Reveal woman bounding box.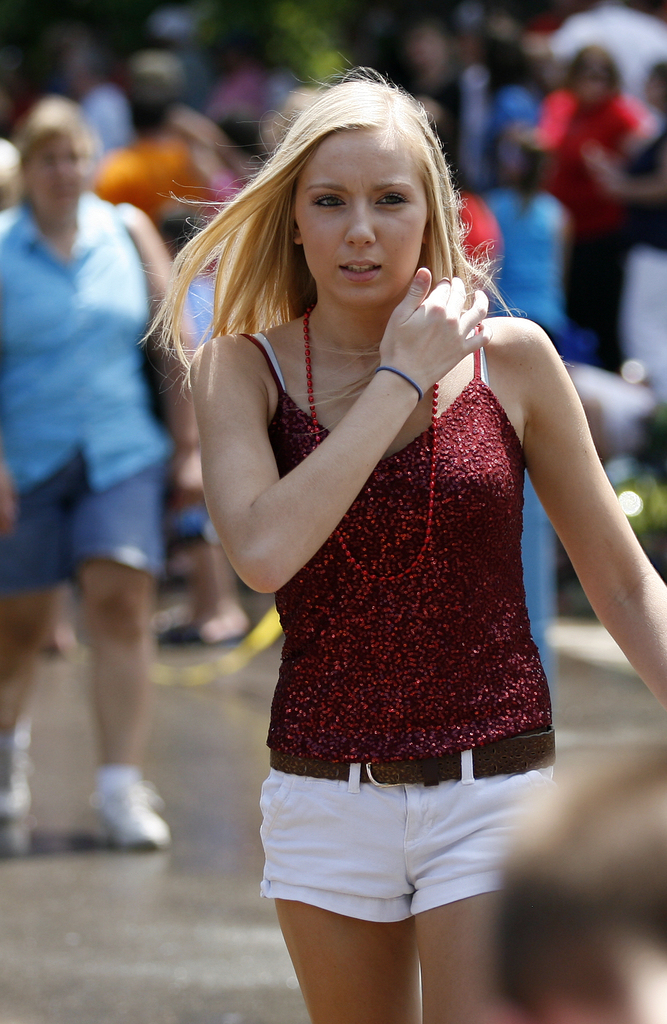
Revealed: {"left": 140, "top": 81, "right": 666, "bottom": 1023}.
